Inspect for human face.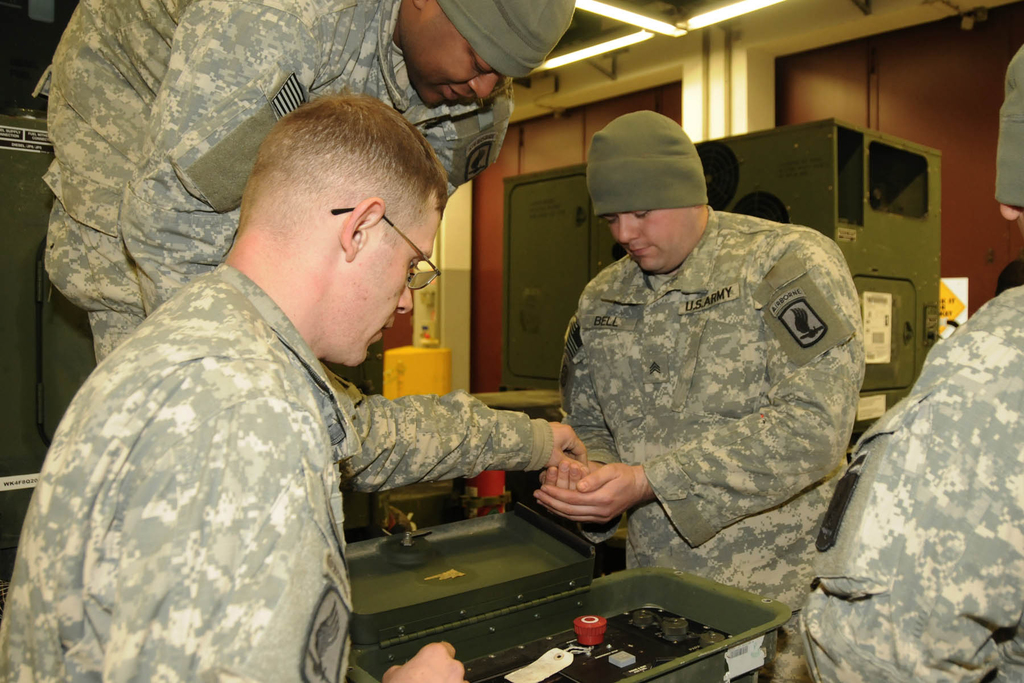
Inspection: bbox=(404, 2, 501, 106).
